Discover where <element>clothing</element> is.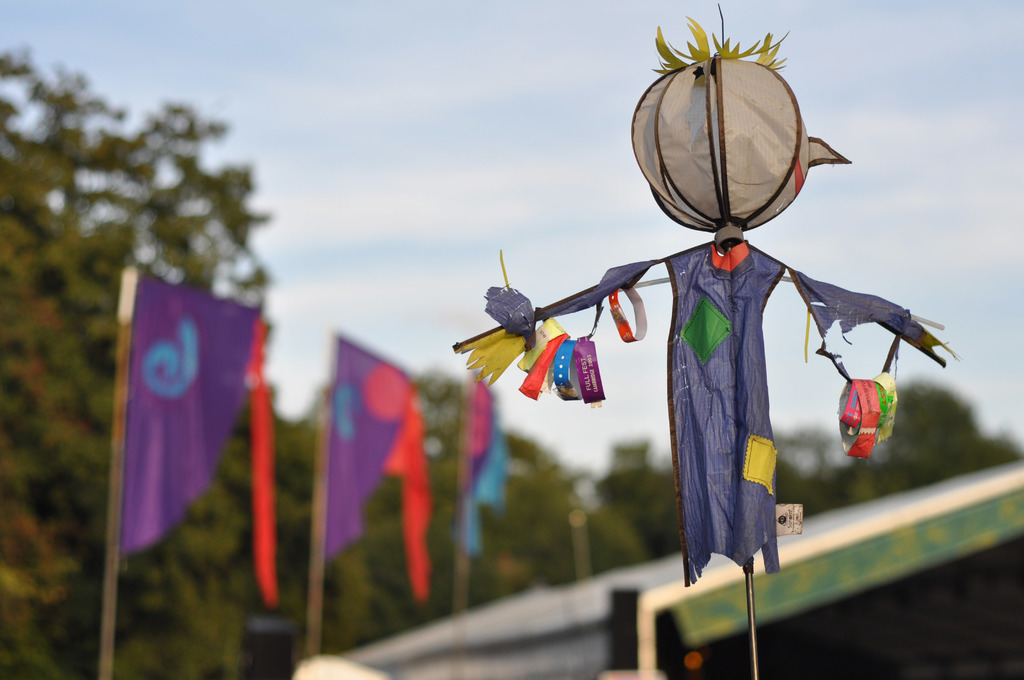
Discovered at {"left": 490, "top": 242, "right": 923, "bottom": 583}.
